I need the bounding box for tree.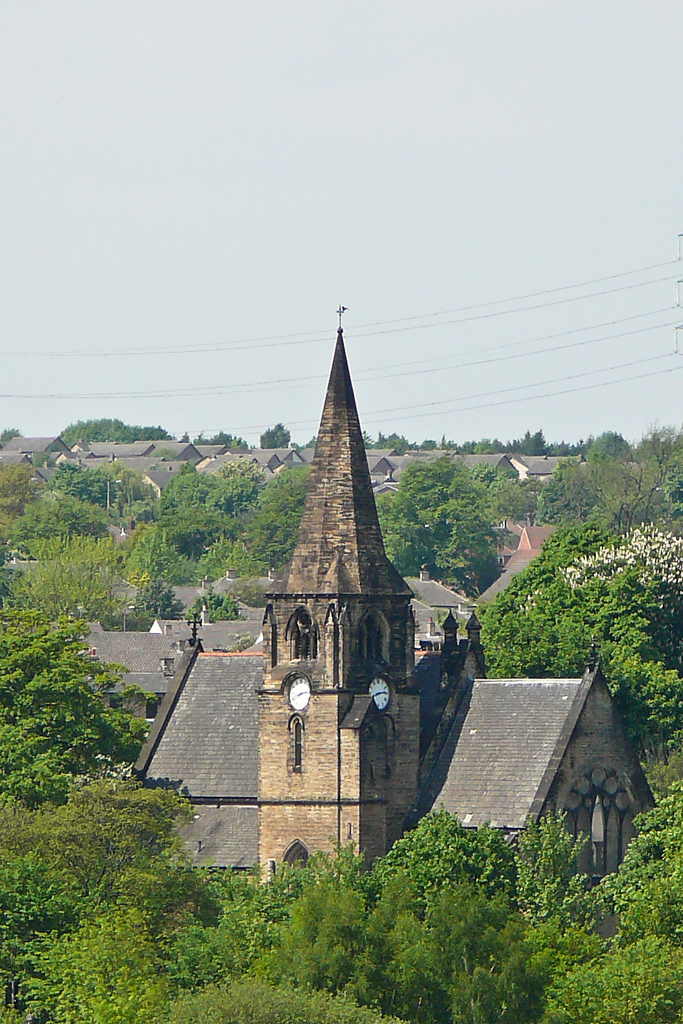
Here it is: pyautogui.locateOnScreen(113, 480, 167, 544).
